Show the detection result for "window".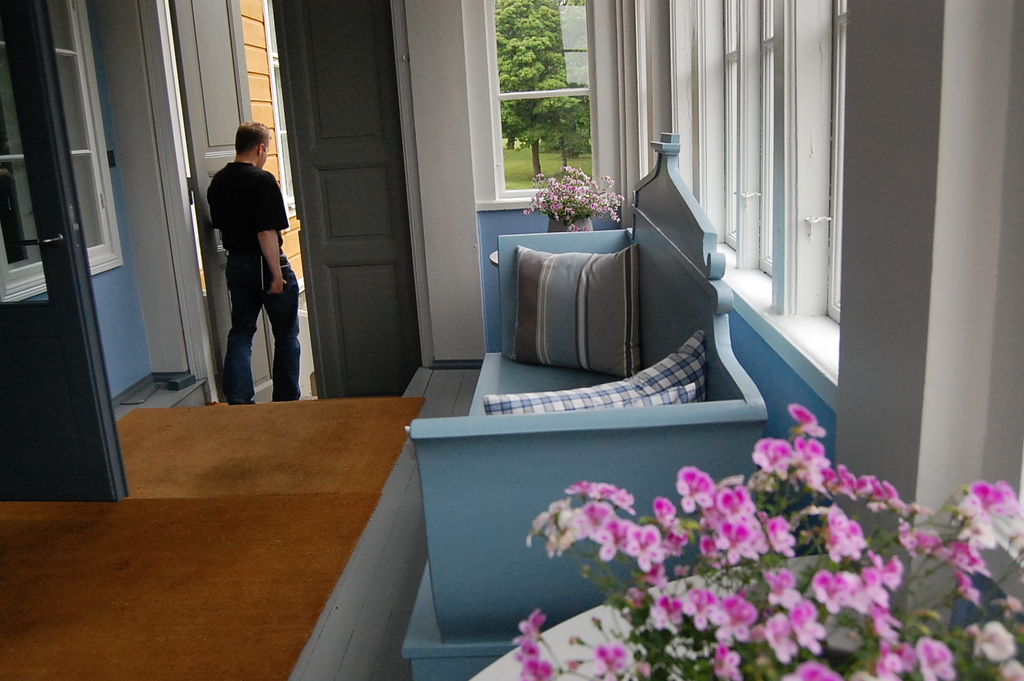
Rect(662, 0, 871, 355).
